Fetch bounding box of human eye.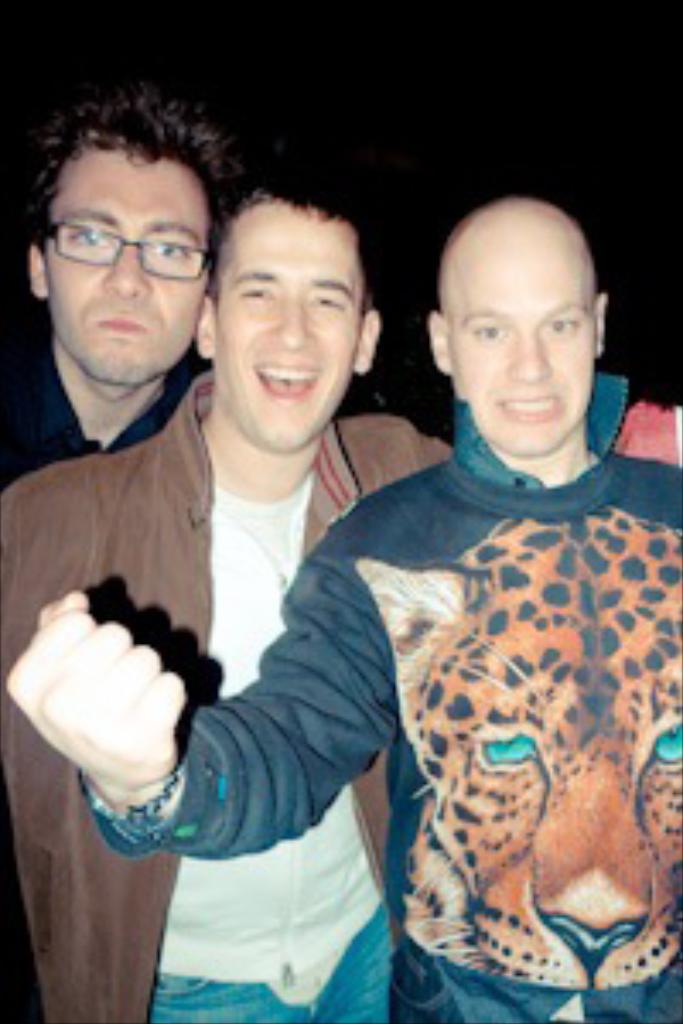
Bbox: rect(458, 317, 512, 341).
